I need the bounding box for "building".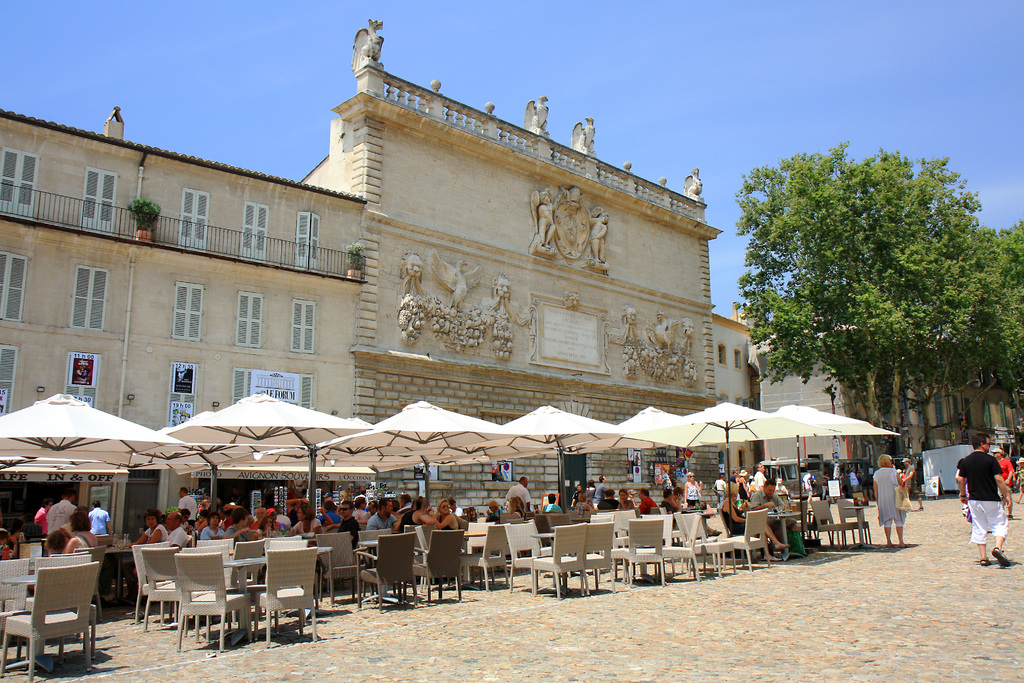
Here it is: box=[4, 43, 838, 483].
